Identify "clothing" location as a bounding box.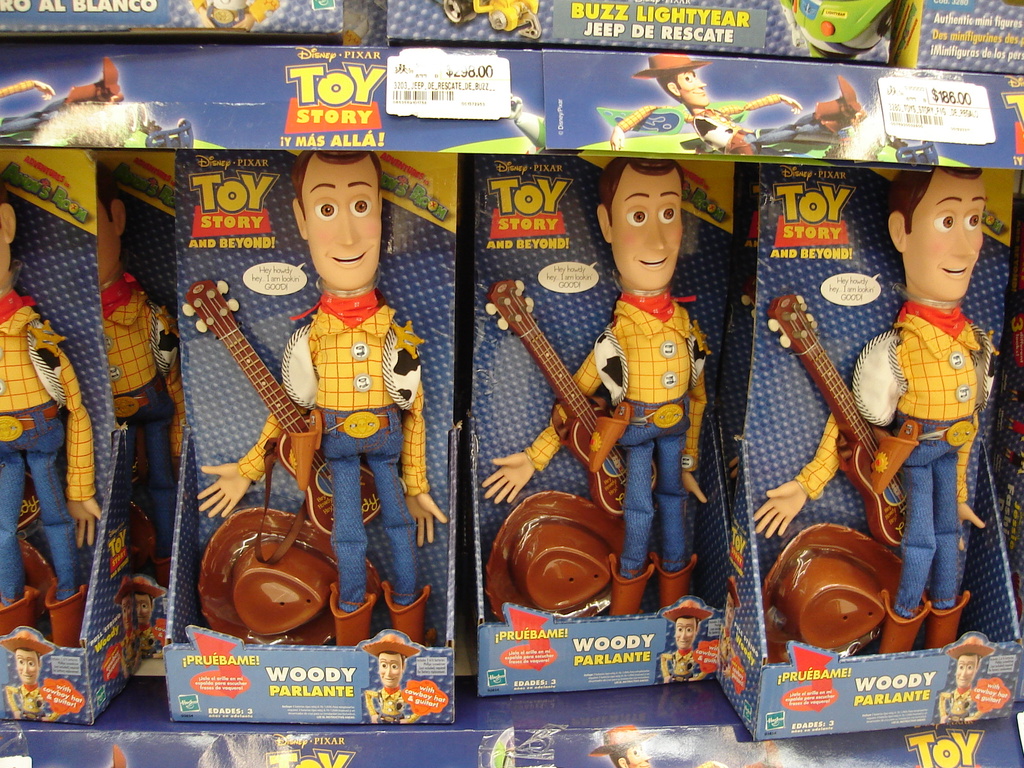
[96,271,186,553].
